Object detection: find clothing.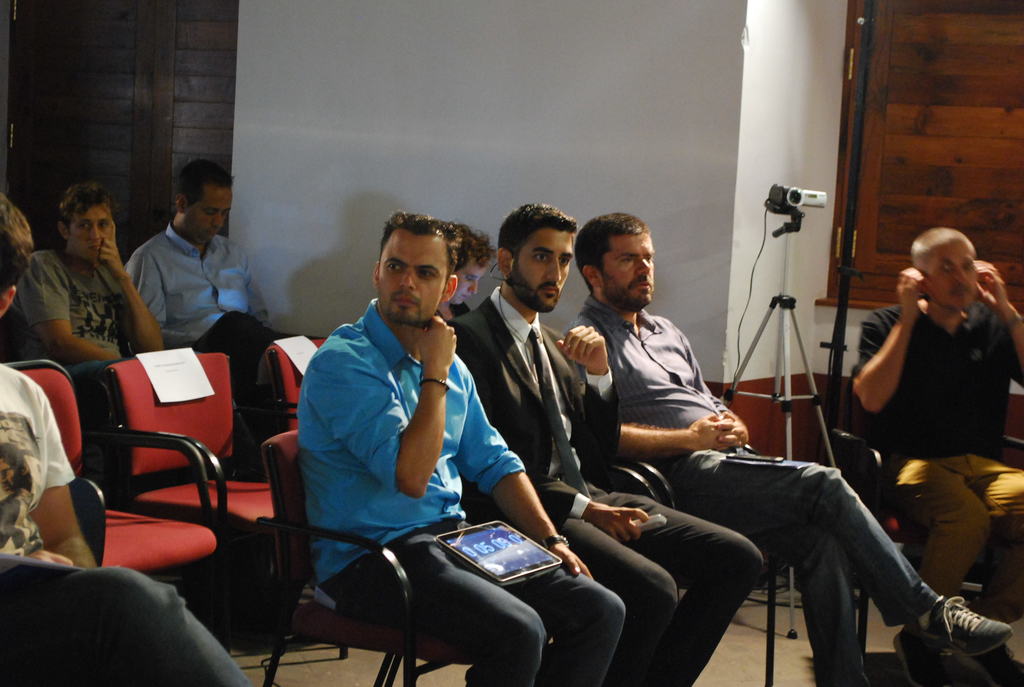
bbox=[563, 287, 943, 678].
